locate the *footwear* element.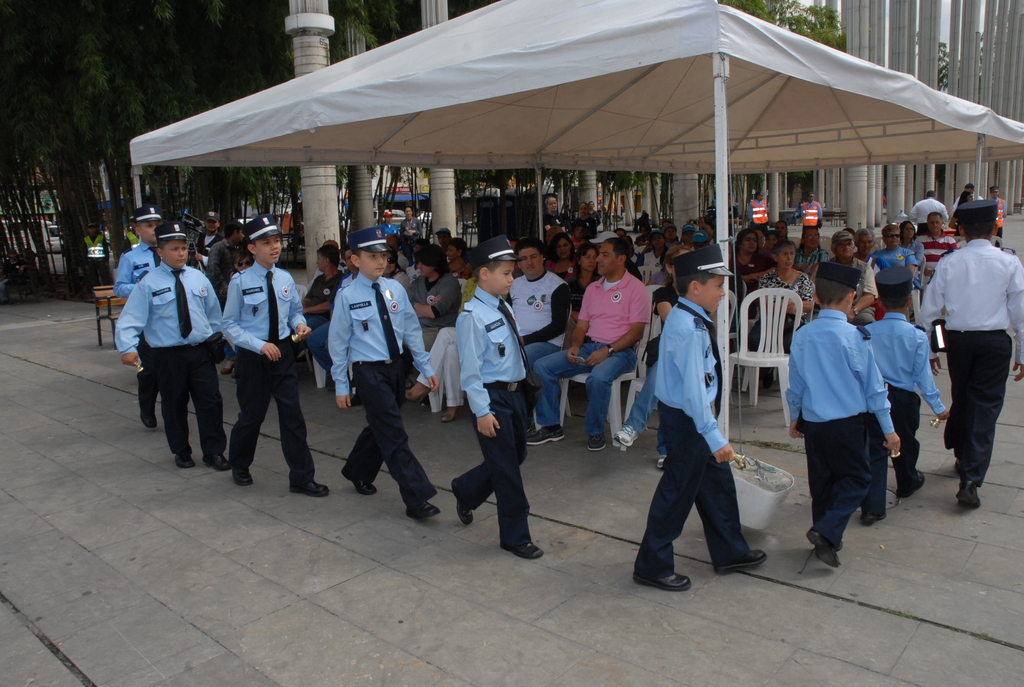
Element bbox: Rect(204, 454, 228, 472).
